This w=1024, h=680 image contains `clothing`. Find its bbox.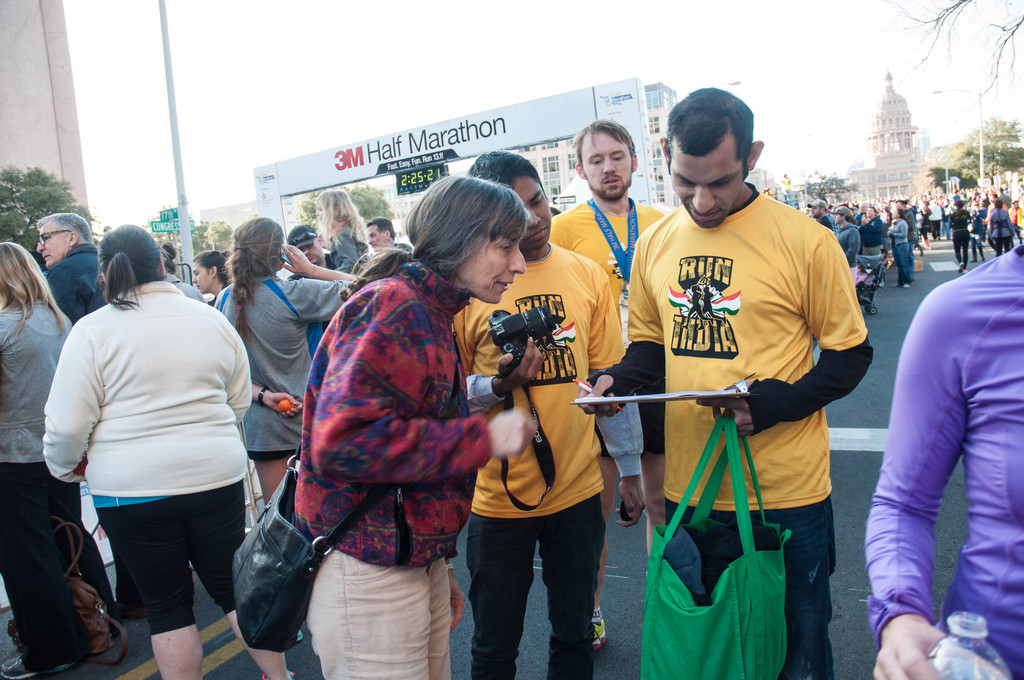
662:508:829:679.
